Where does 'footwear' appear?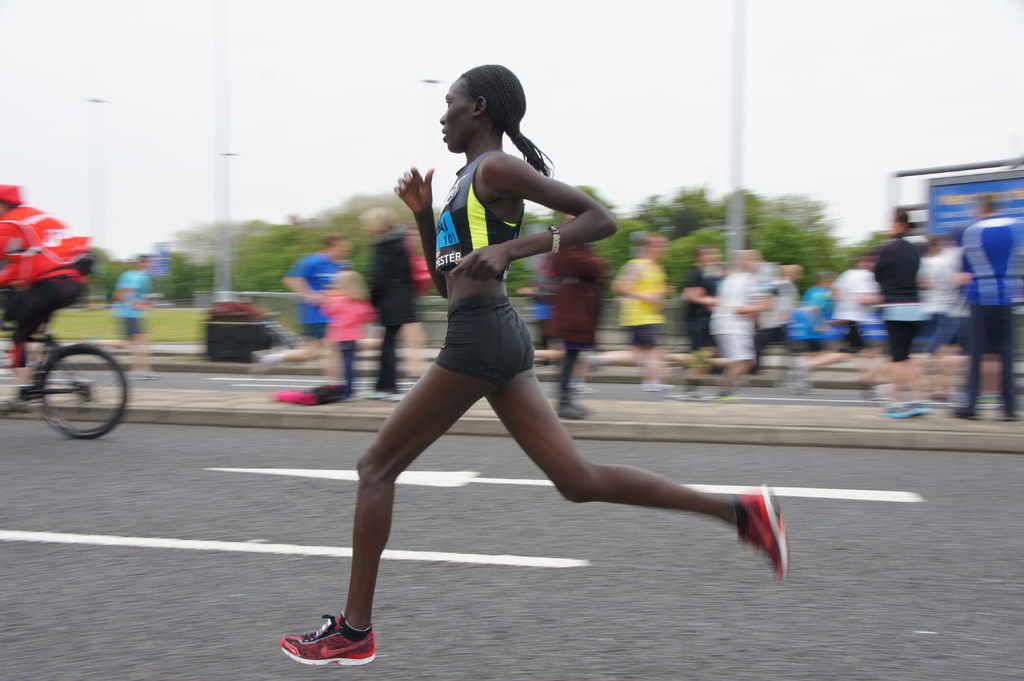
Appears at 960 405 984 423.
